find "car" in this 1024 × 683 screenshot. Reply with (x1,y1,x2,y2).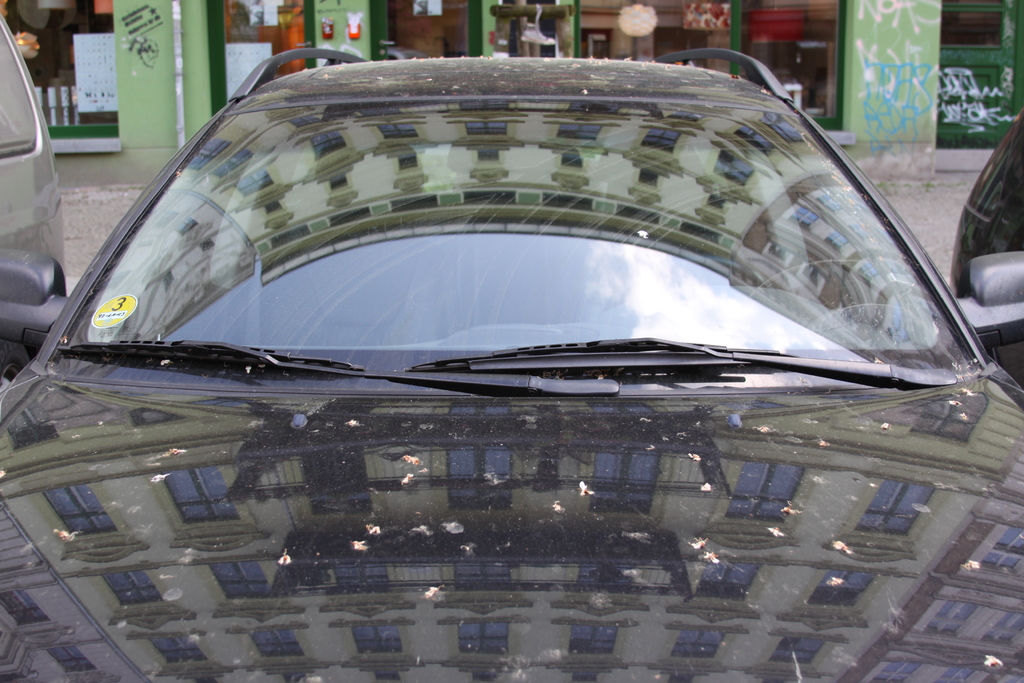
(0,9,70,301).
